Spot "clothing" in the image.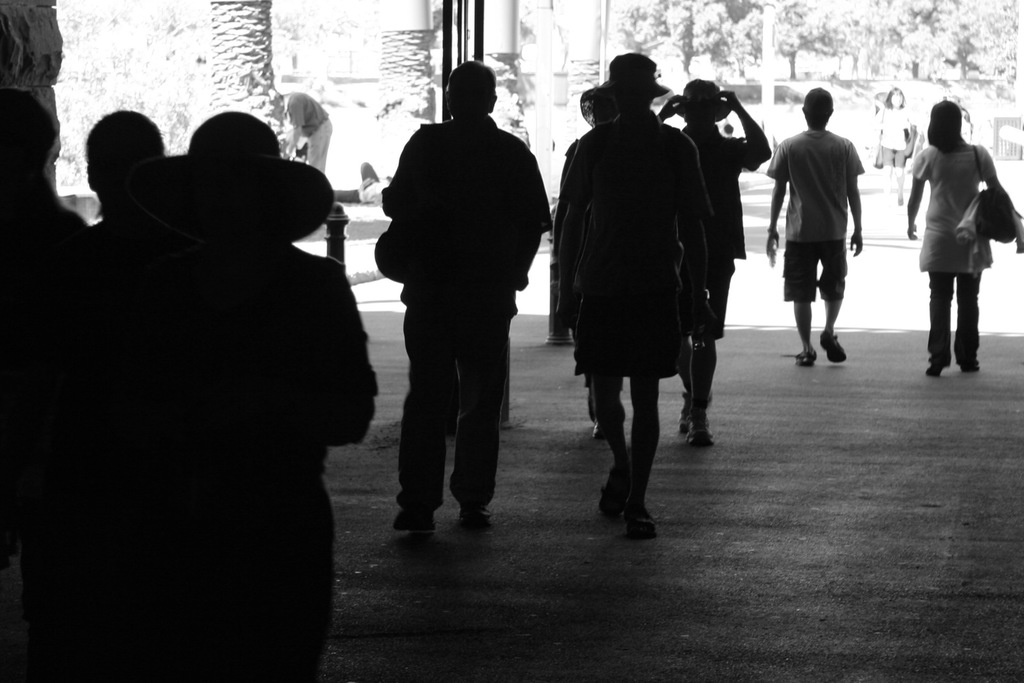
"clothing" found at [767, 126, 863, 302].
